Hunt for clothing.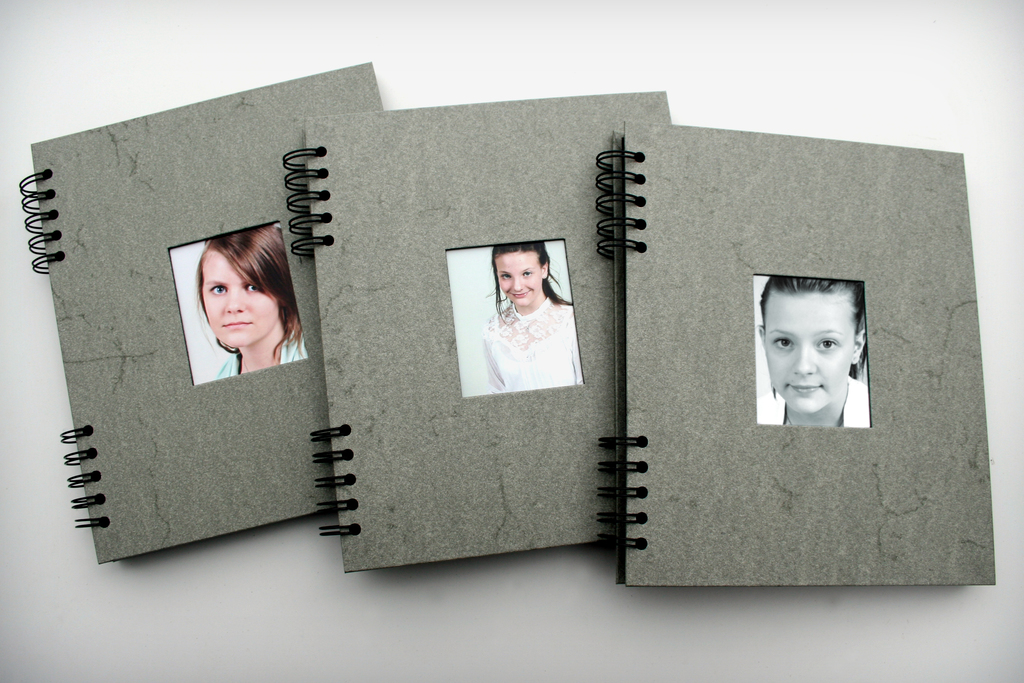
Hunted down at <box>468,261,591,404</box>.
